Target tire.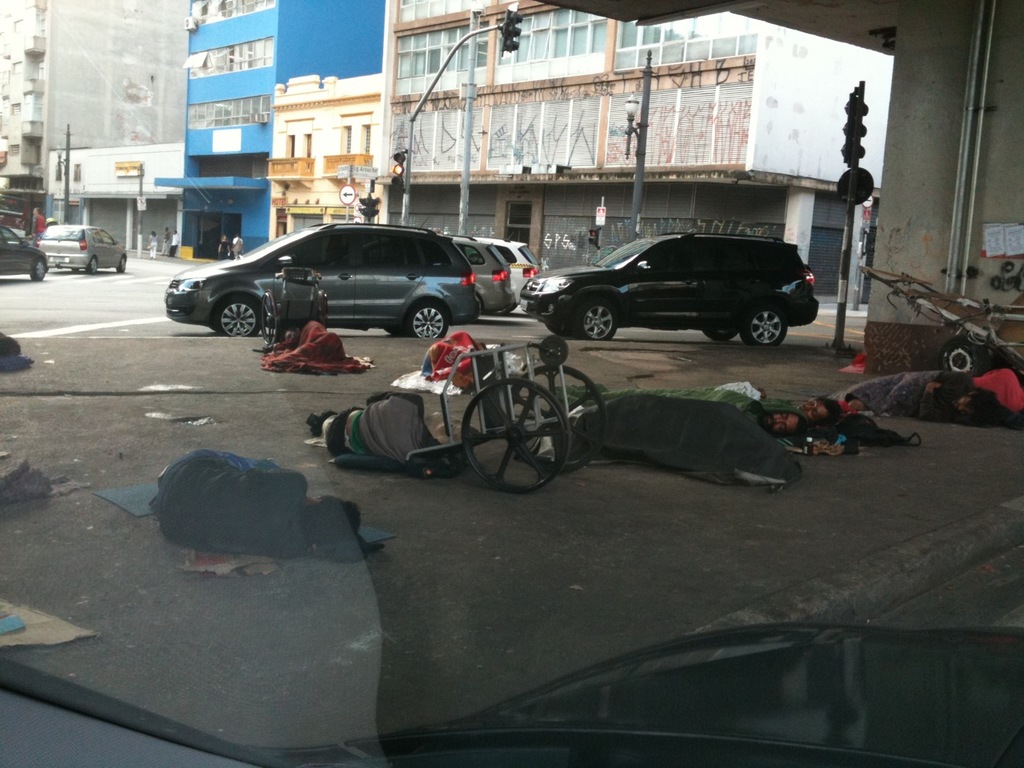
Target region: left=491, top=358, right=613, bottom=478.
